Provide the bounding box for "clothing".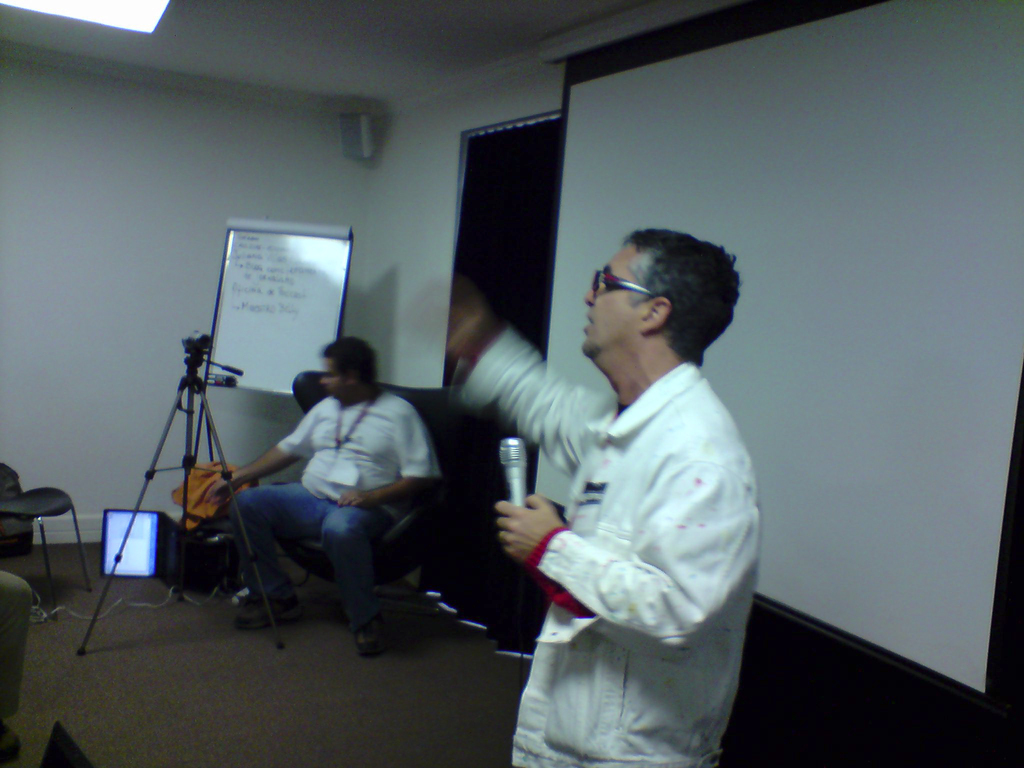
[left=472, top=290, right=764, bottom=746].
